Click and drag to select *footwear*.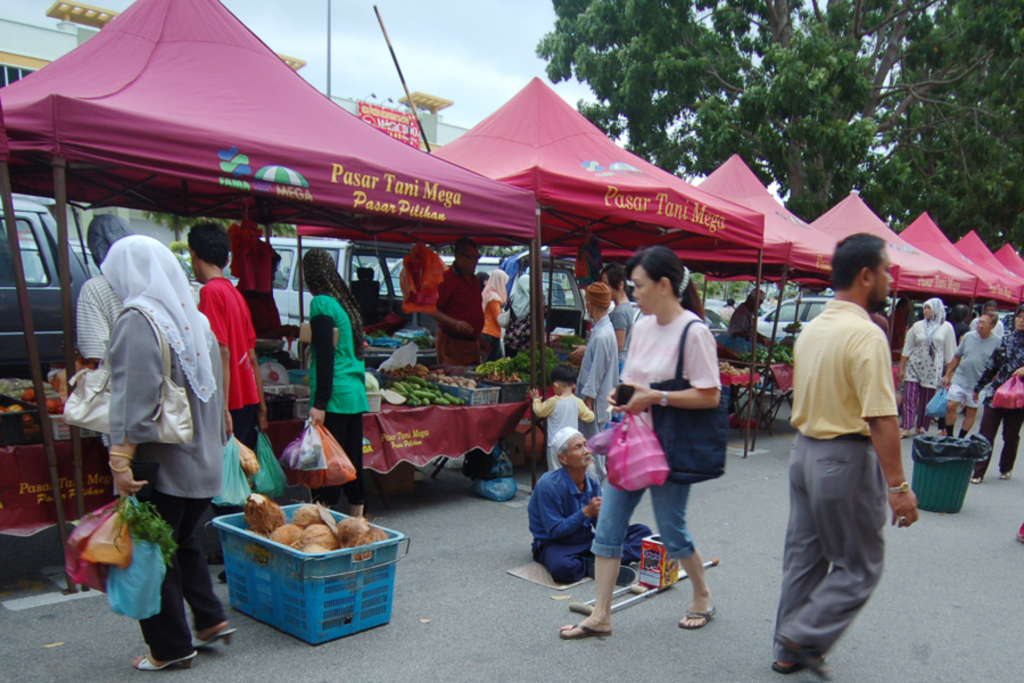
Selection: select_region(127, 647, 193, 672).
